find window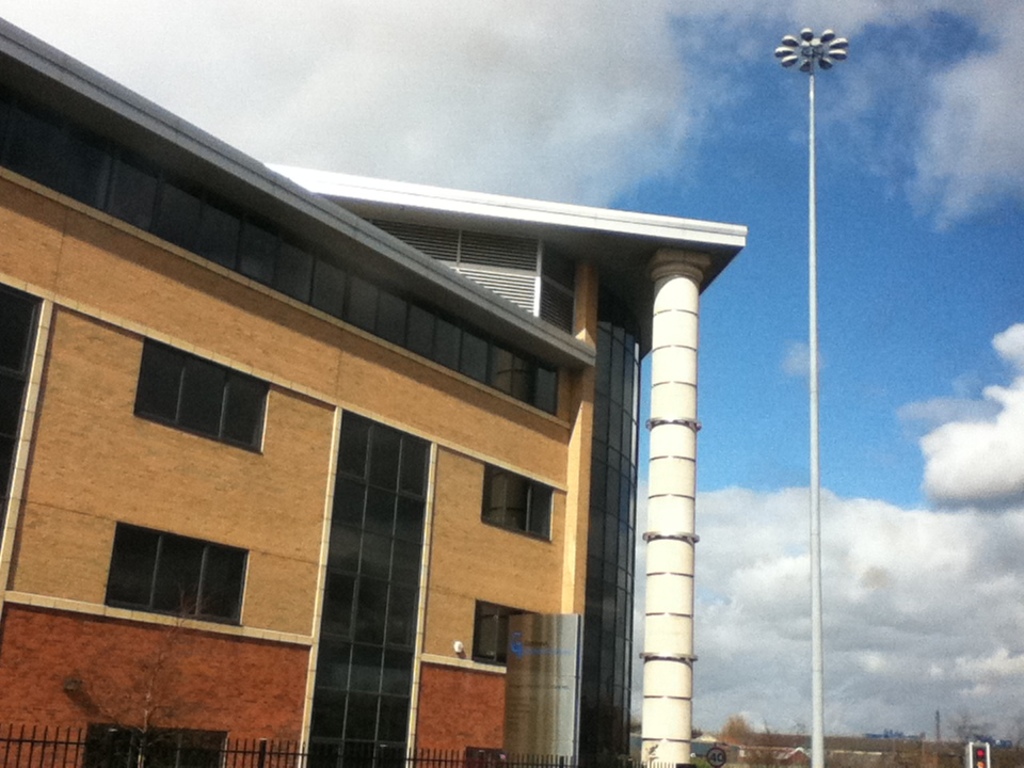
[left=484, top=460, right=559, bottom=546]
